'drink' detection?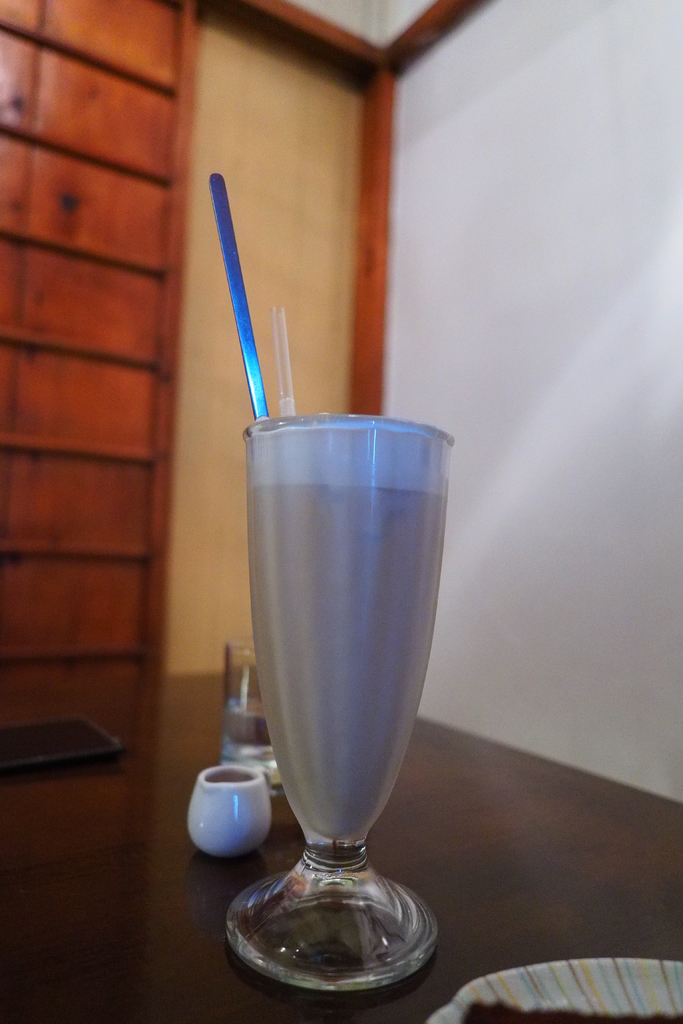
crop(220, 694, 283, 787)
